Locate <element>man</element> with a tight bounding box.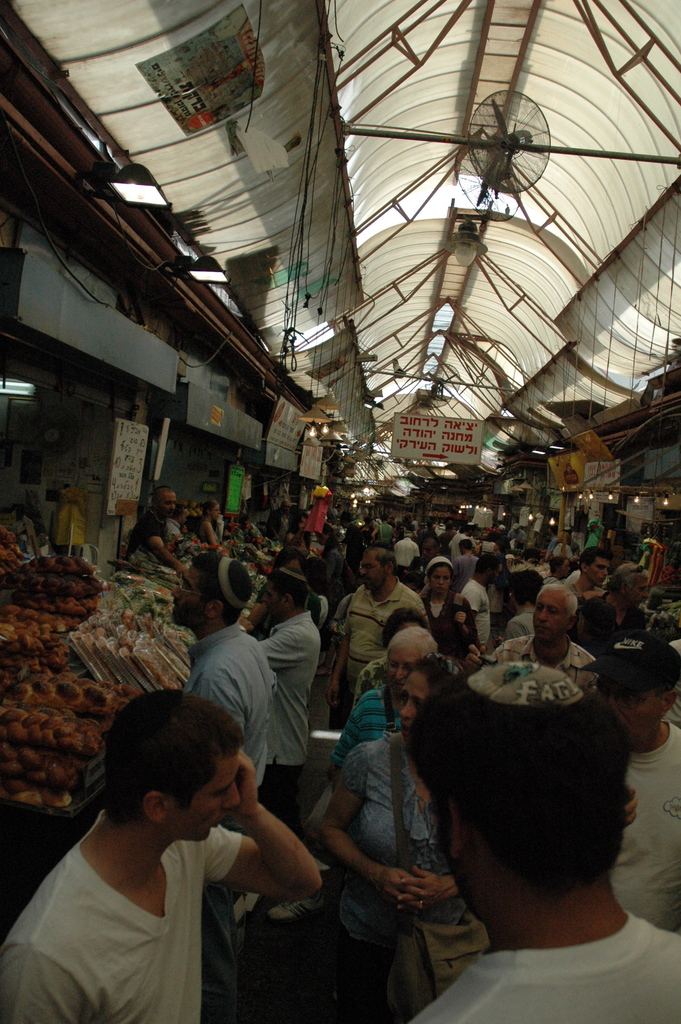
<box>323,550,428,732</box>.
